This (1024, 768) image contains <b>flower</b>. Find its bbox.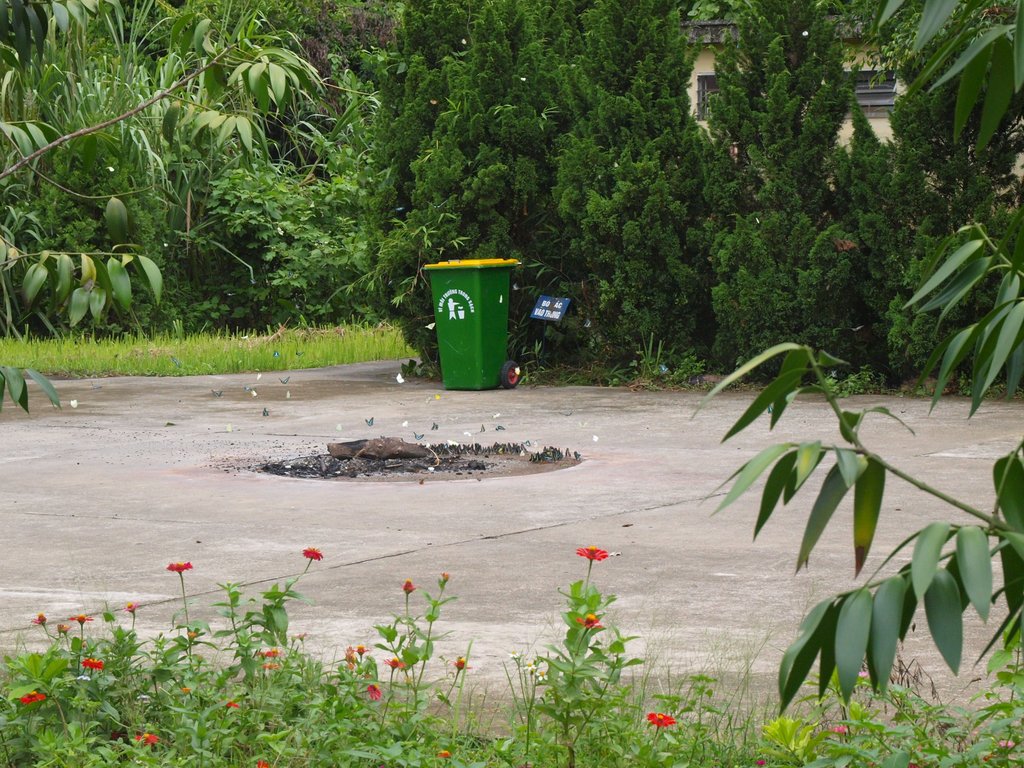
564/616/602/633.
